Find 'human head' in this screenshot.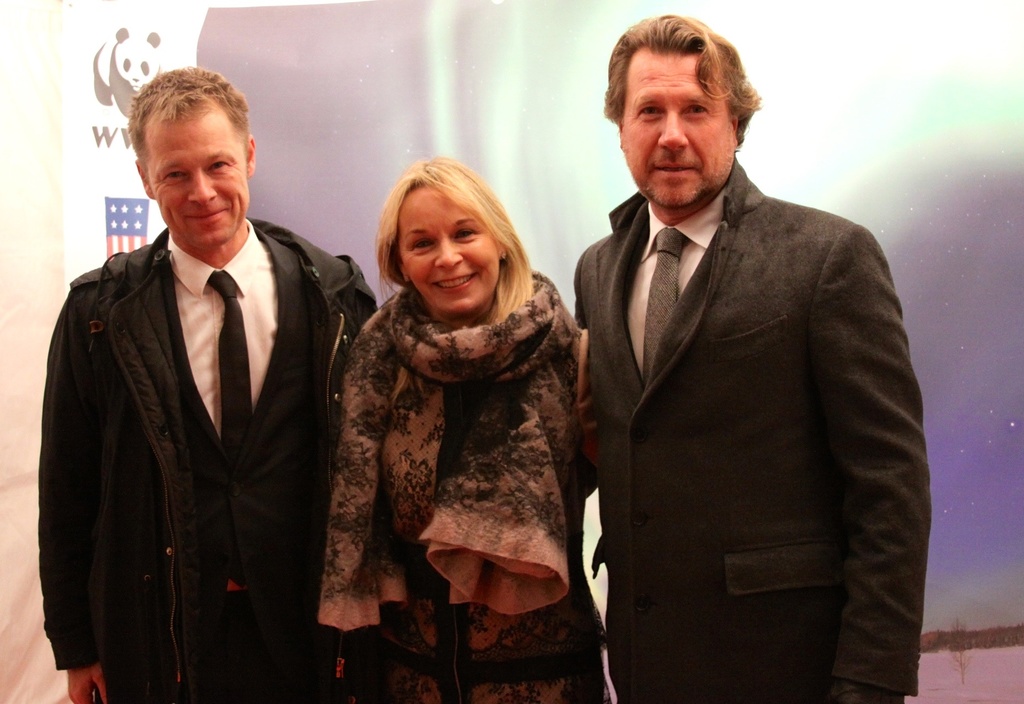
The bounding box for 'human head' is BBox(372, 153, 526, 328).
